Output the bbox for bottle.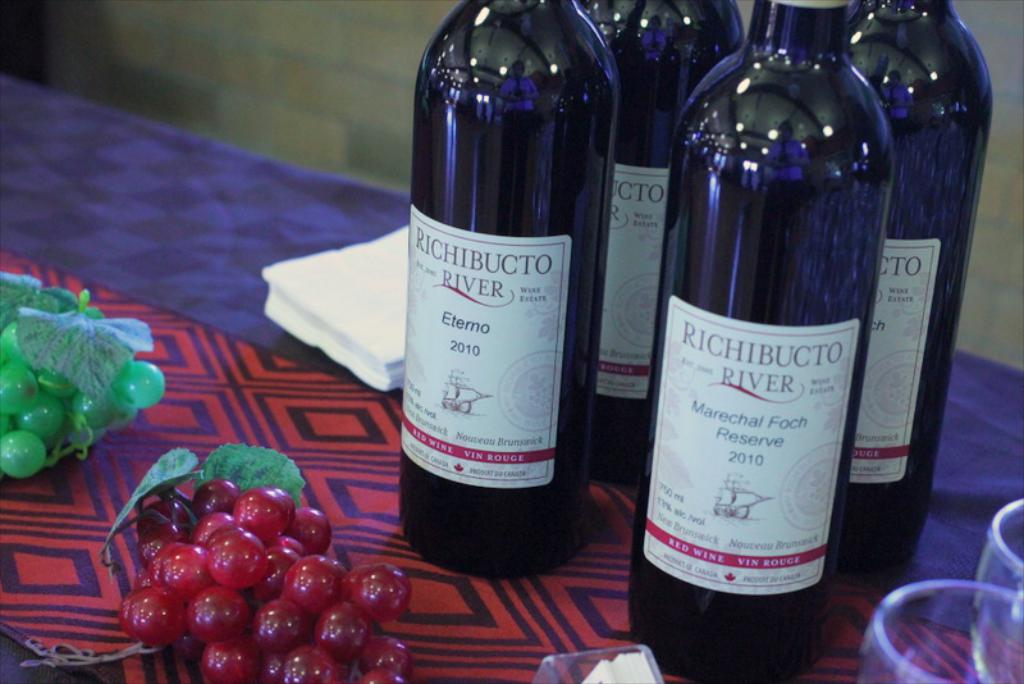
823/0/996/578.
